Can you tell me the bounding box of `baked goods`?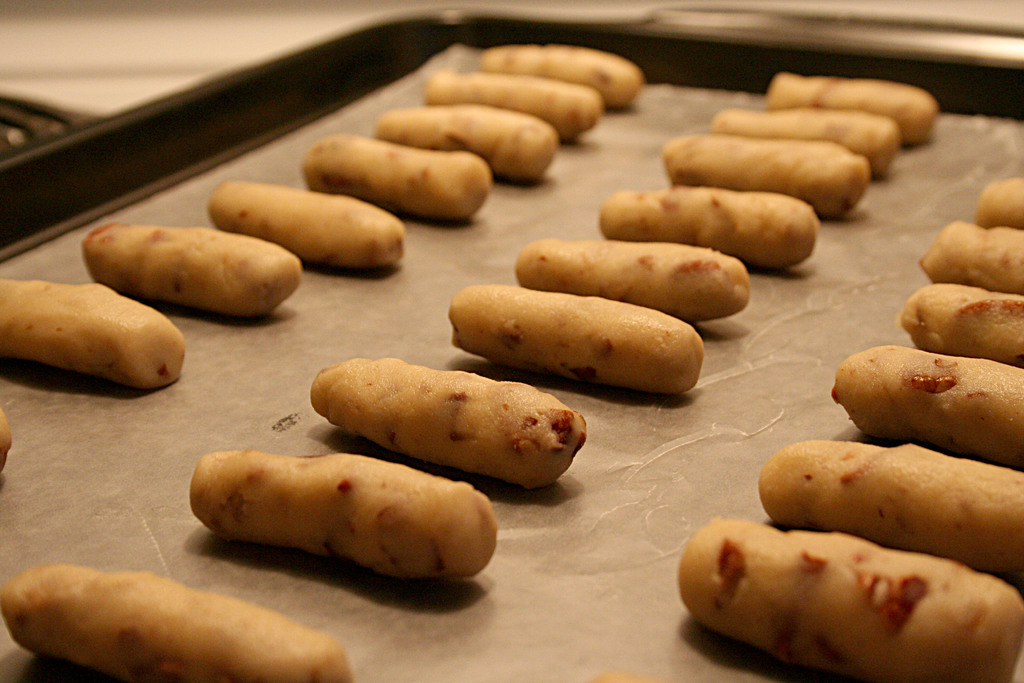
[186,452,503,596].
